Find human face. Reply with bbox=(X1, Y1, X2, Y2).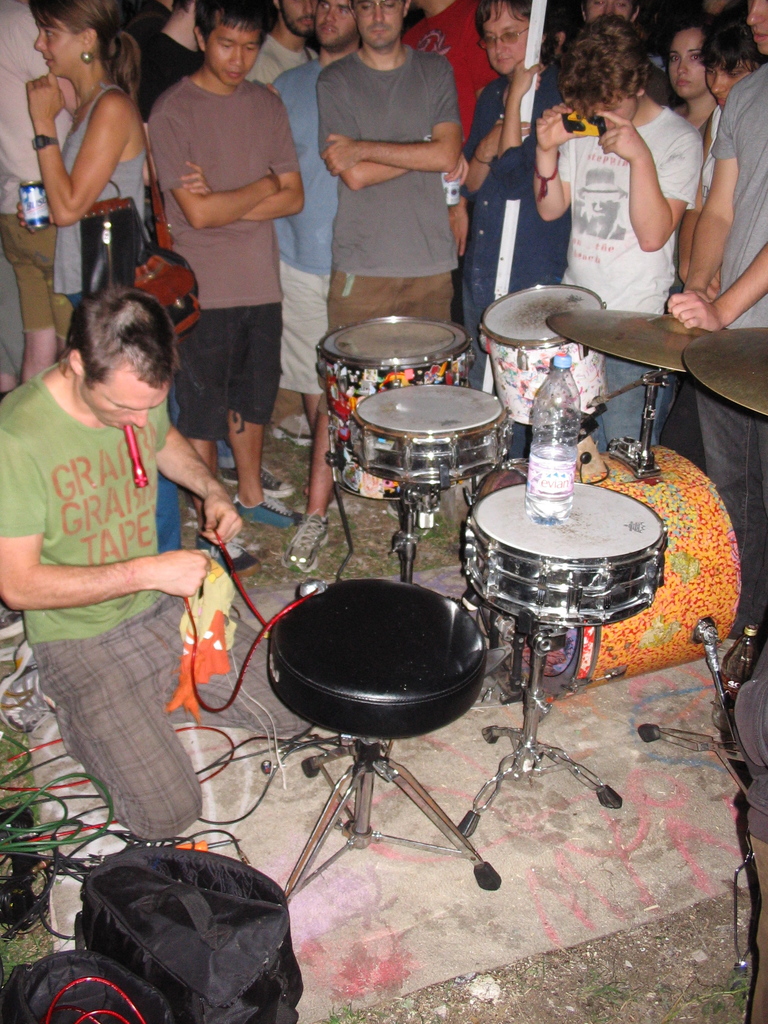
bbox=(280, 0, 319, 38).
